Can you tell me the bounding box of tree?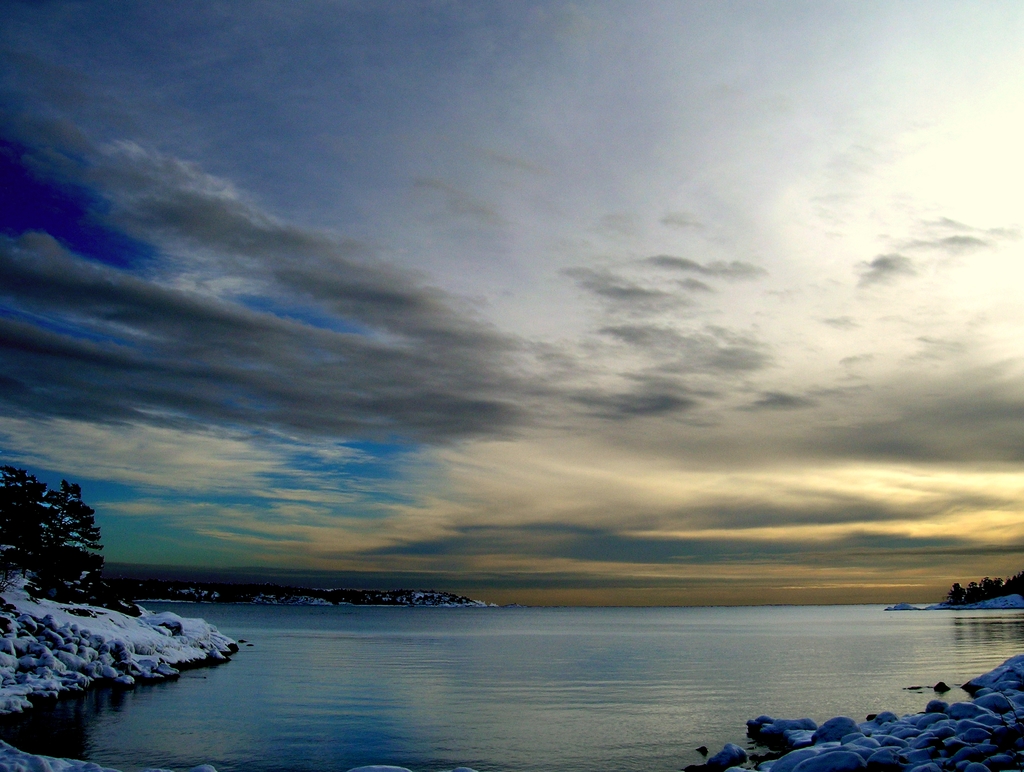
x1=961, y1=586, x2=975, y2=600.
